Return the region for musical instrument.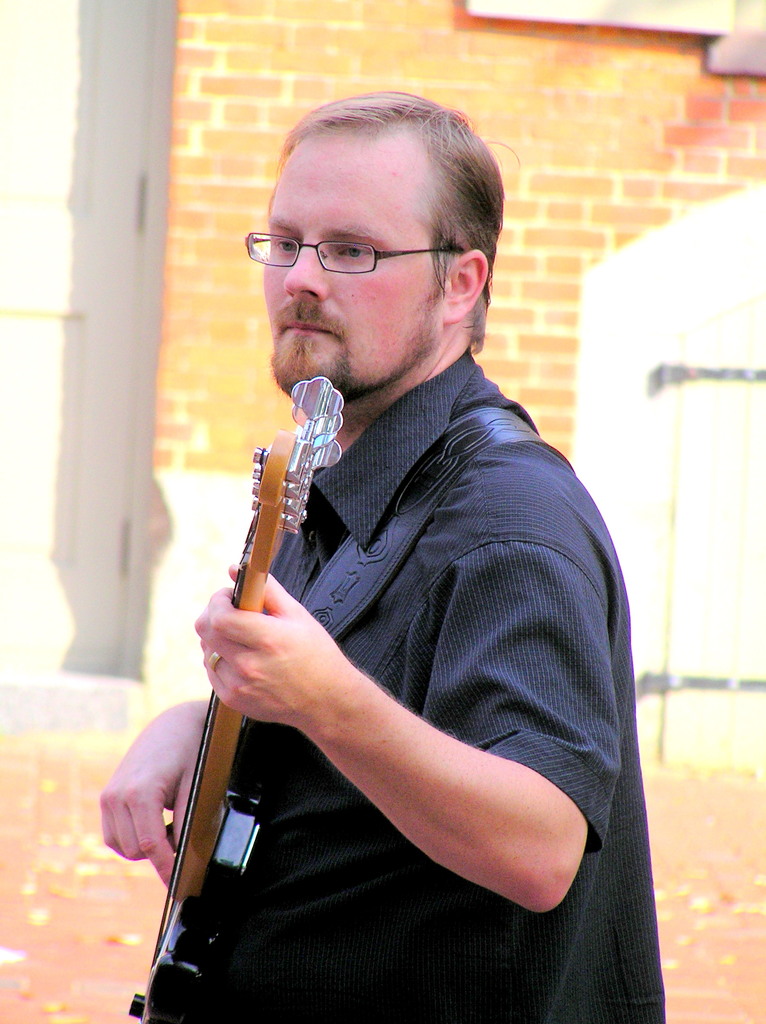
<bbox>123, 370, 359, 1023</bbox>.
